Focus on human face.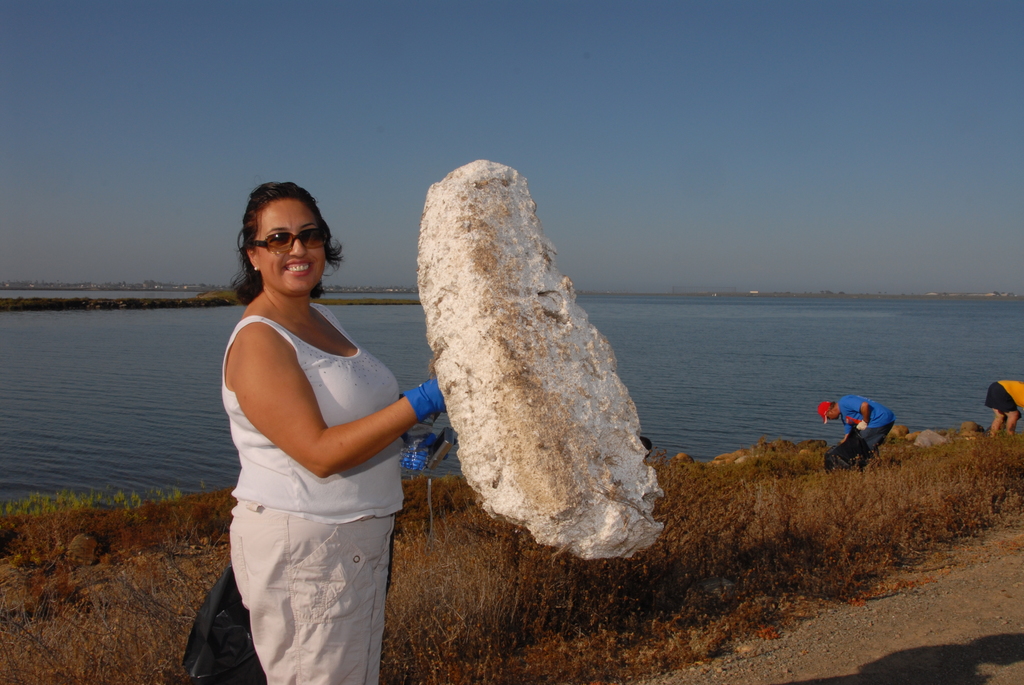
Focused at <region>256, 198, 324, 295</region>.
